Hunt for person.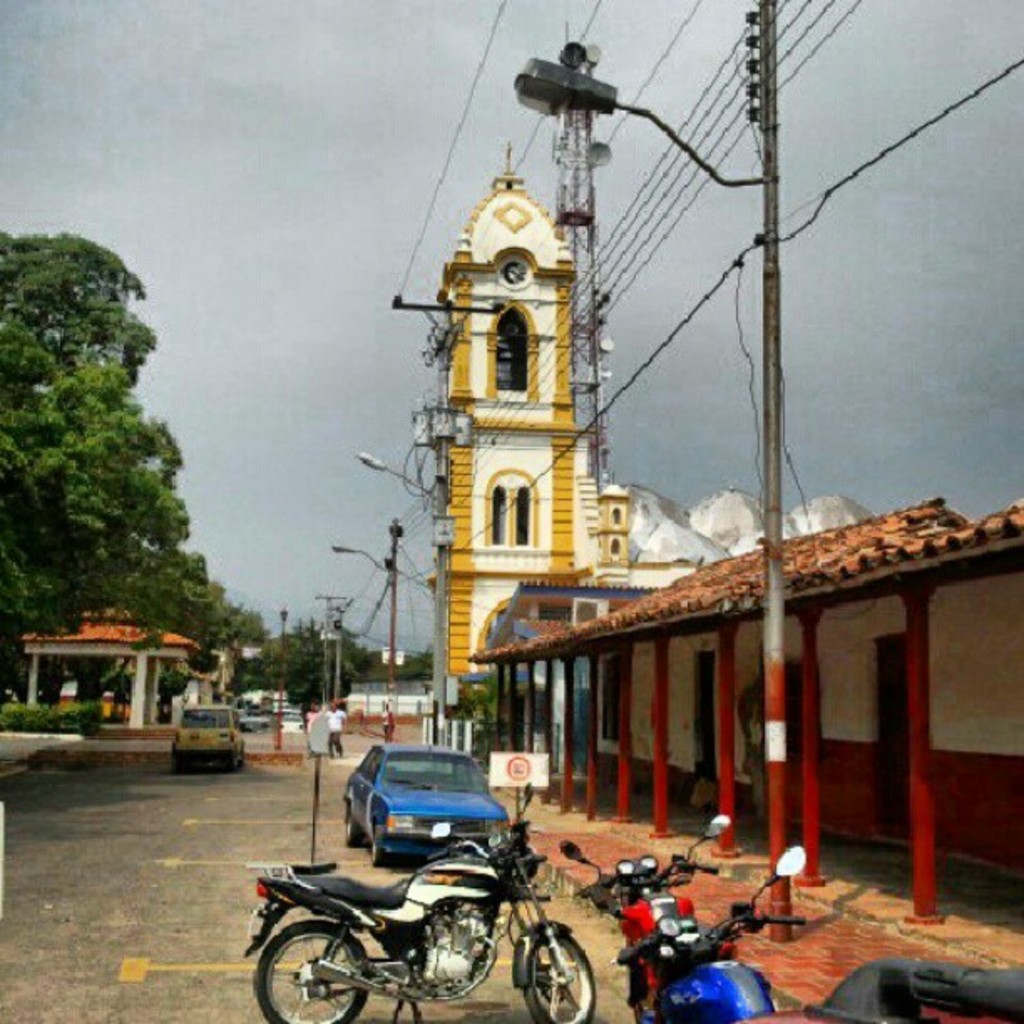
Hunted down at bbox=[321, 699, 348, 756].
